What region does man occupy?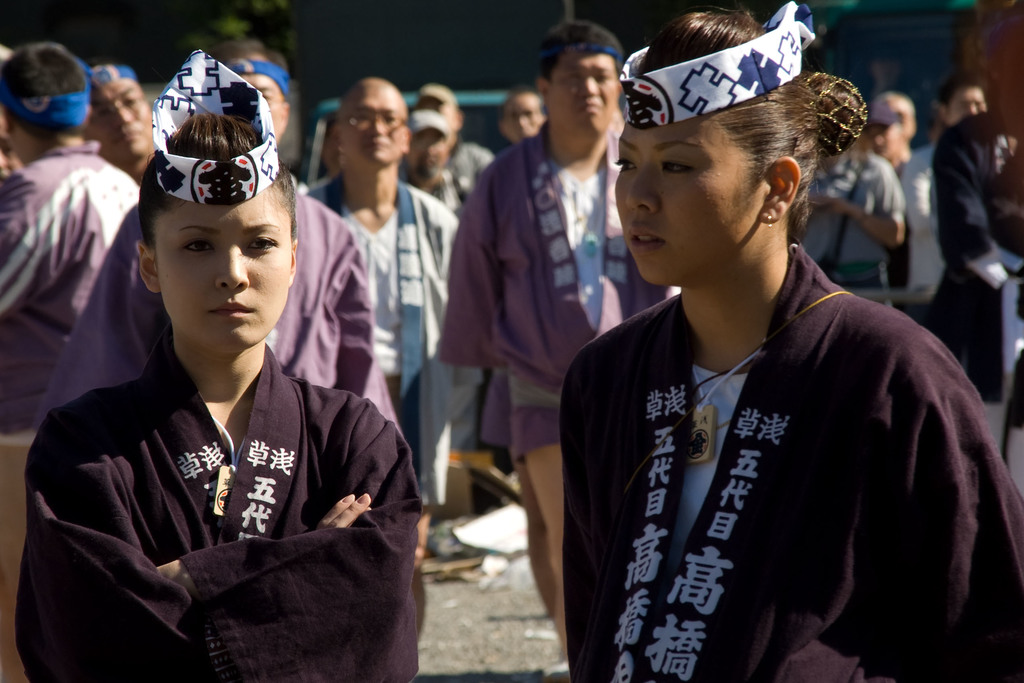
bbox=(31, 40, 412, 435).
